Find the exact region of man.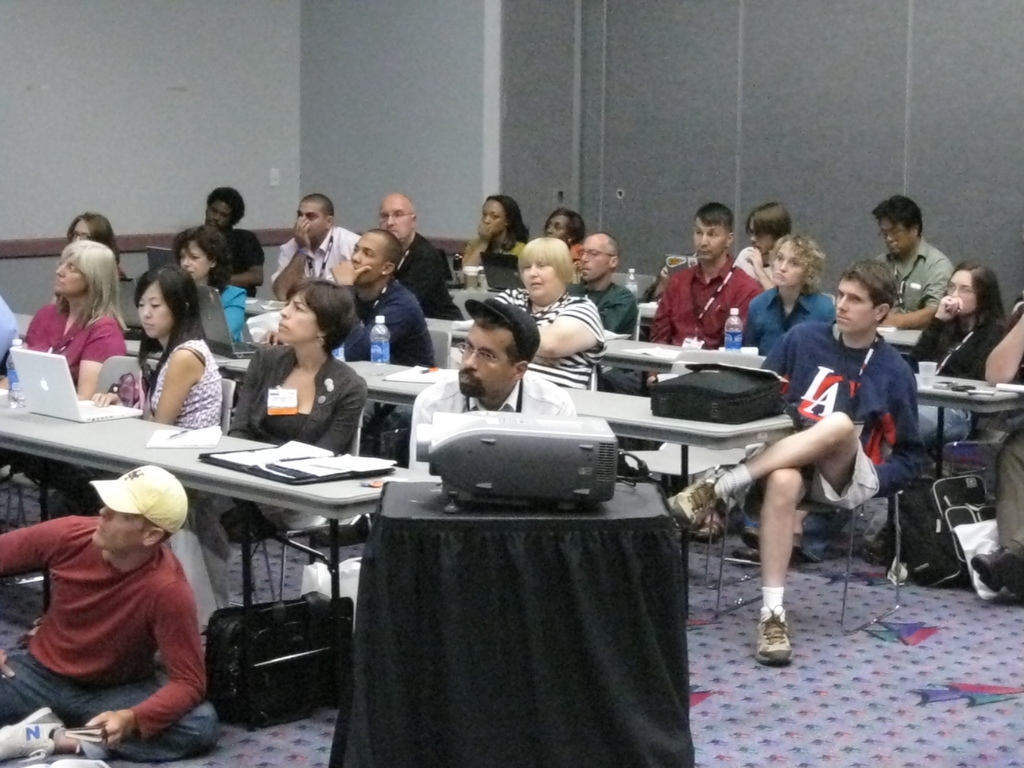
Exact region: bbox=[378, 195, 457, 322].
